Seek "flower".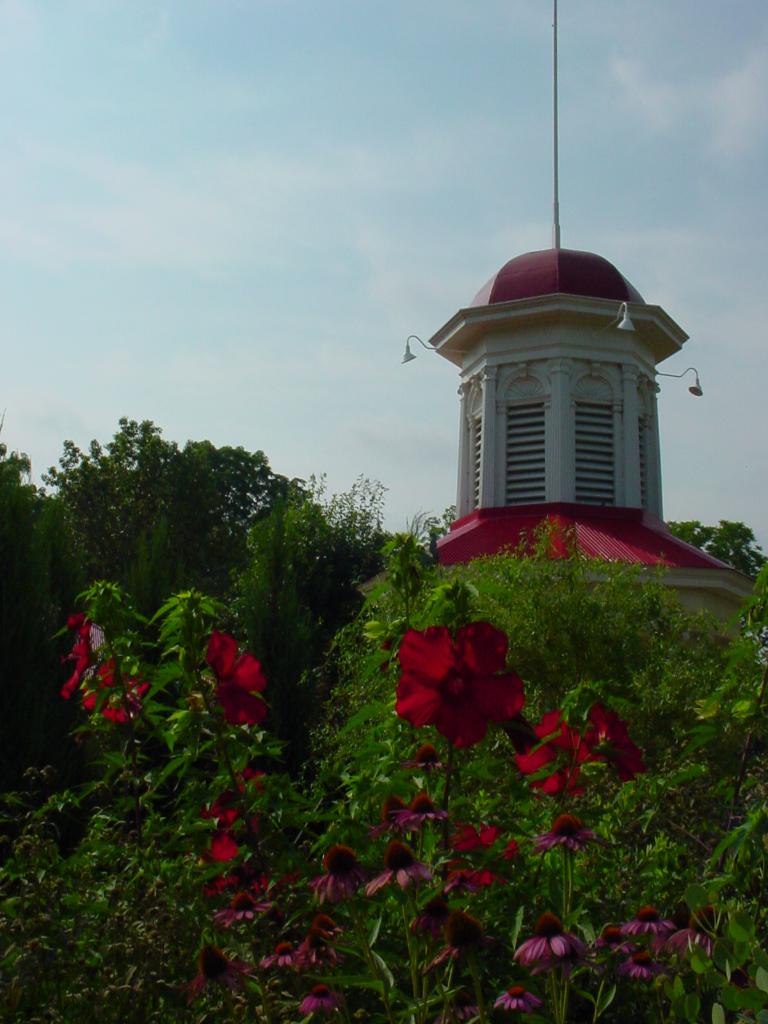
locate(212, 621, 273, 730).
